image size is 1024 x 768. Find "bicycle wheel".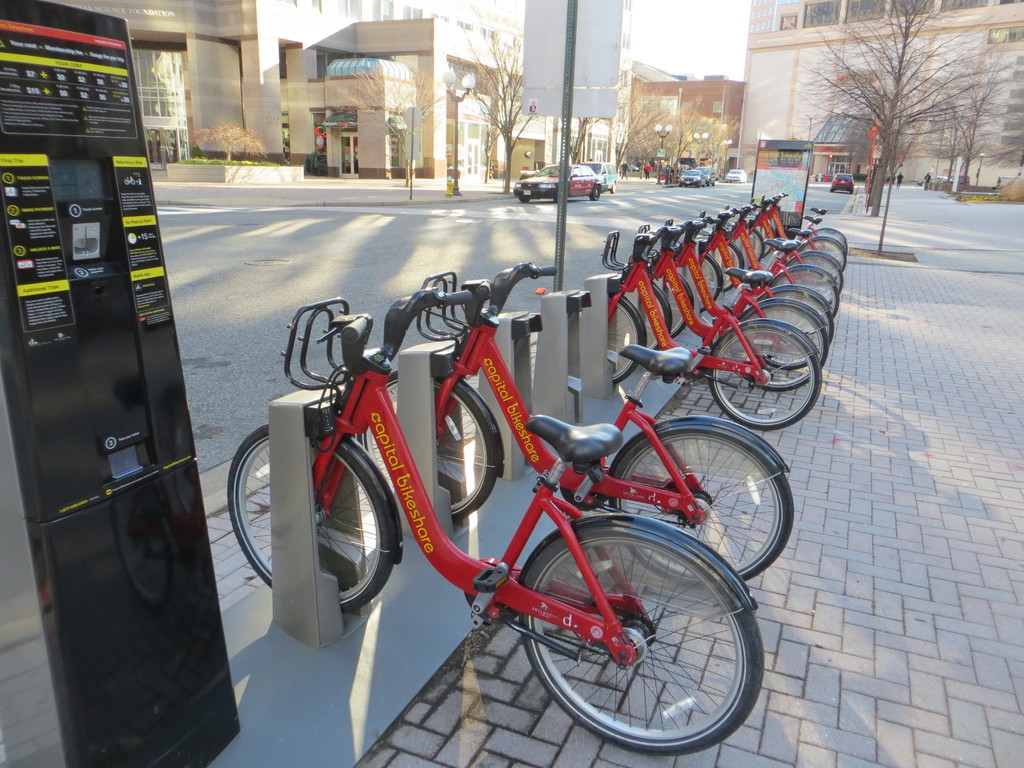
<region>540, 552, 762, 767</region>.
